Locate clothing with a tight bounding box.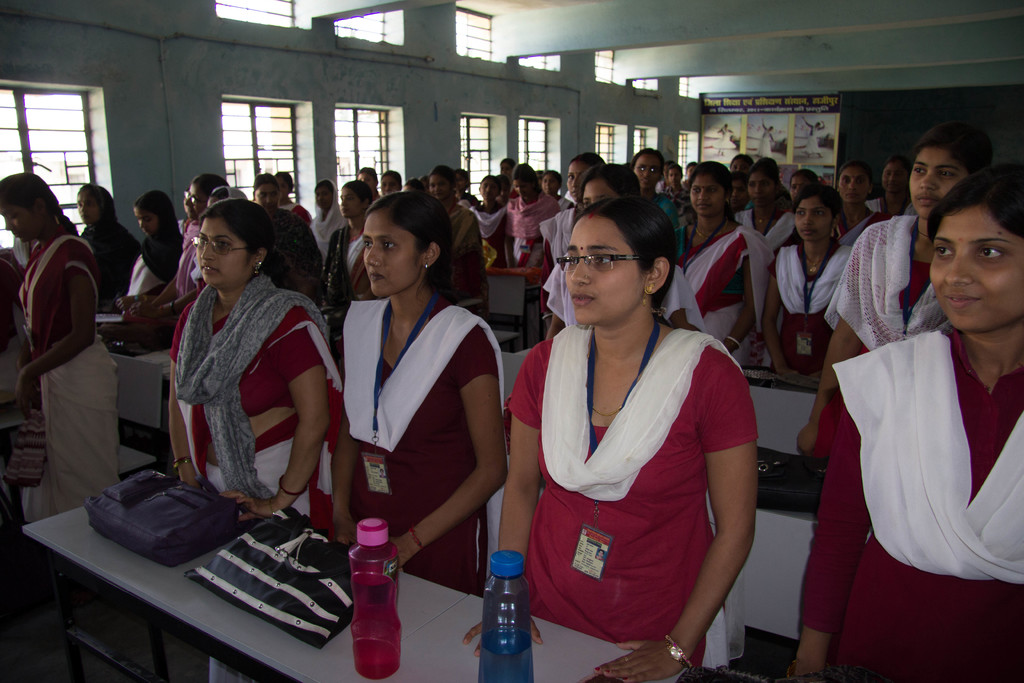
{"left": 442, "top": 199, "right": 485, "bottom": 311}.
